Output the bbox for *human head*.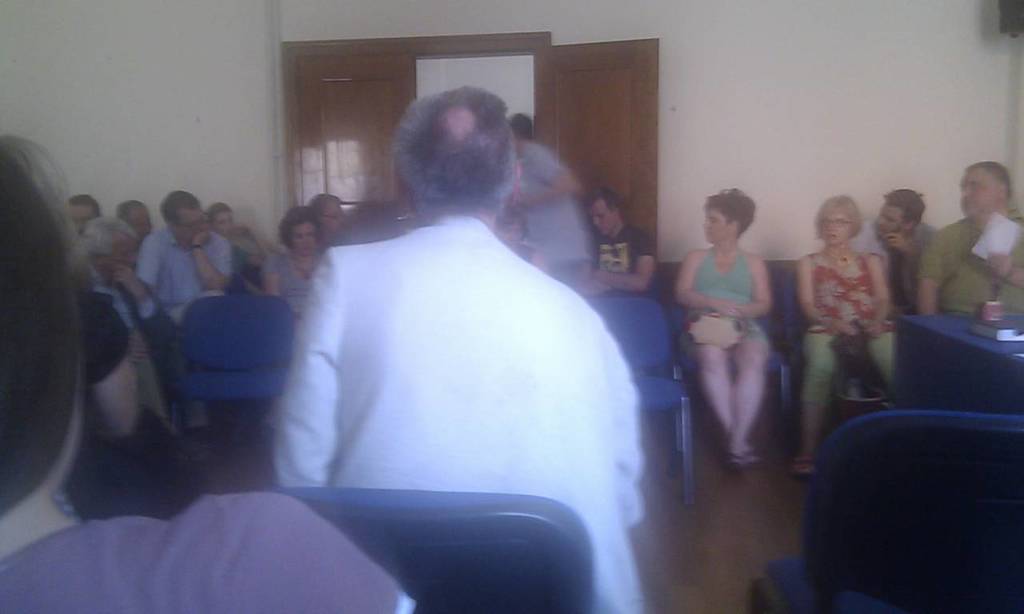
{"x1": 959, "y1": 159, "x2": 1017, "y2": 218}.
